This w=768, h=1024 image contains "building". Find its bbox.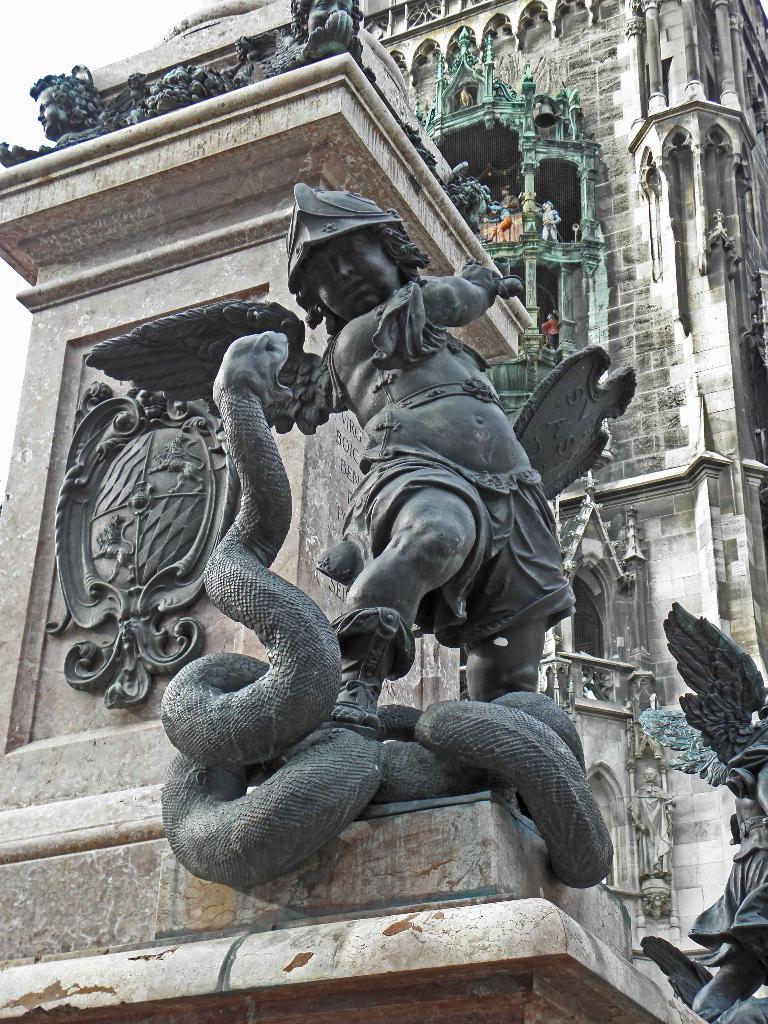
bbox=(0, 0, 767, 1023).
